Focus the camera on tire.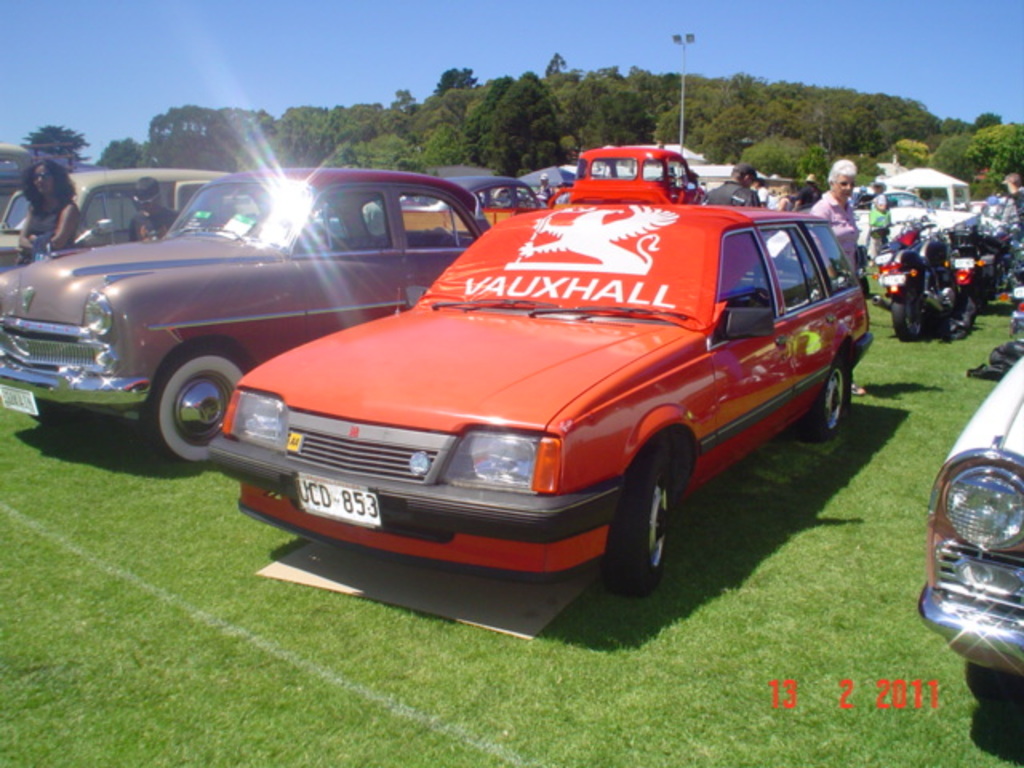
Focus region: crop(139, 336, 248, 464).
